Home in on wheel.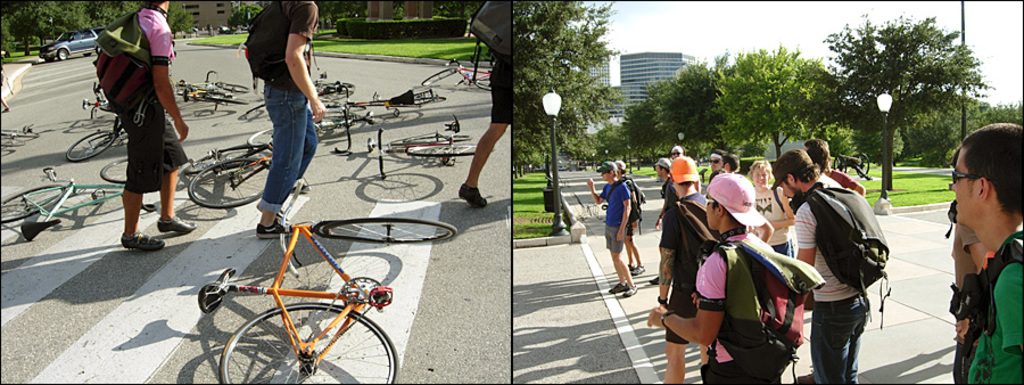
Homed in at left=421, top=69, right=459, bottom=85.
